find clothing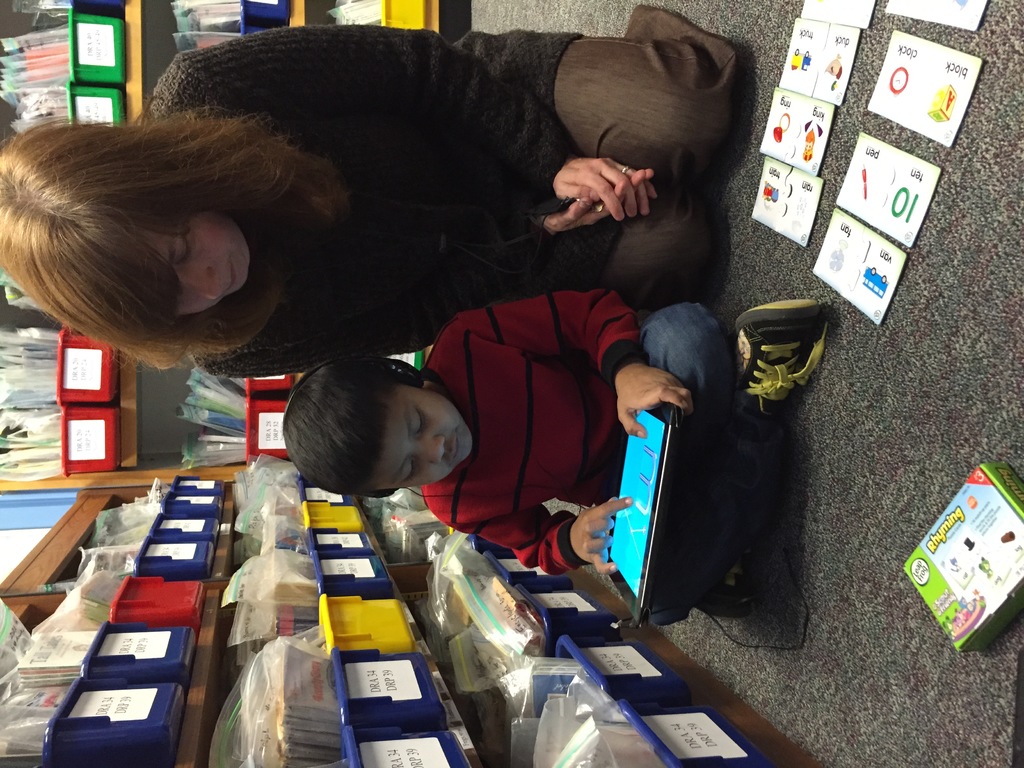
(125, 0, 739, 381)
